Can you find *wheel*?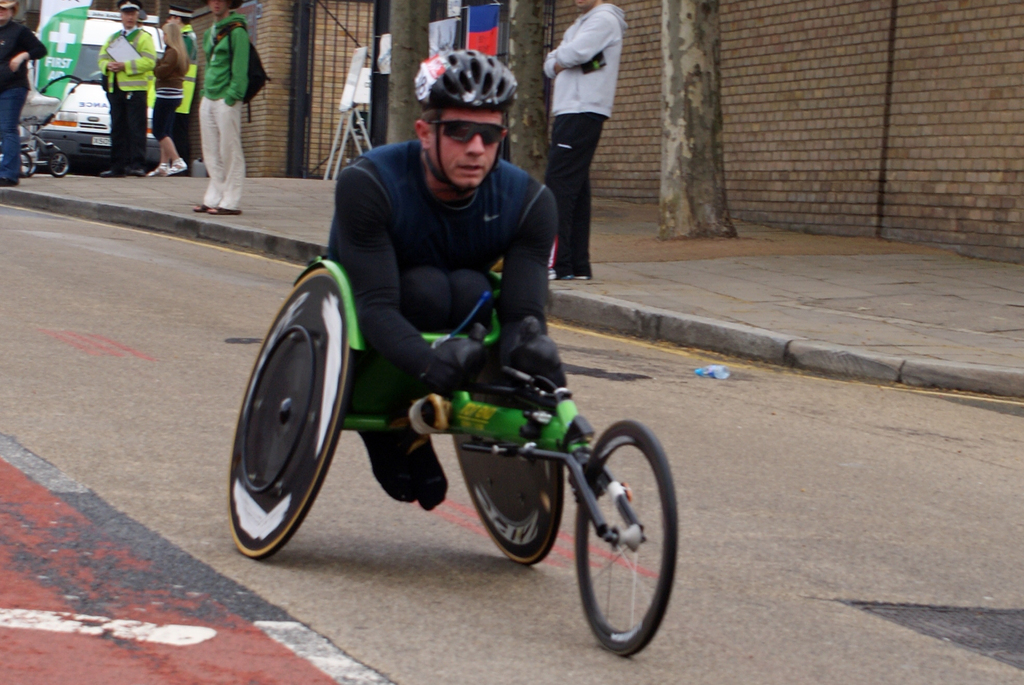
Yes, bounding box: [left=571, top=418, right=680, bottom=660].
